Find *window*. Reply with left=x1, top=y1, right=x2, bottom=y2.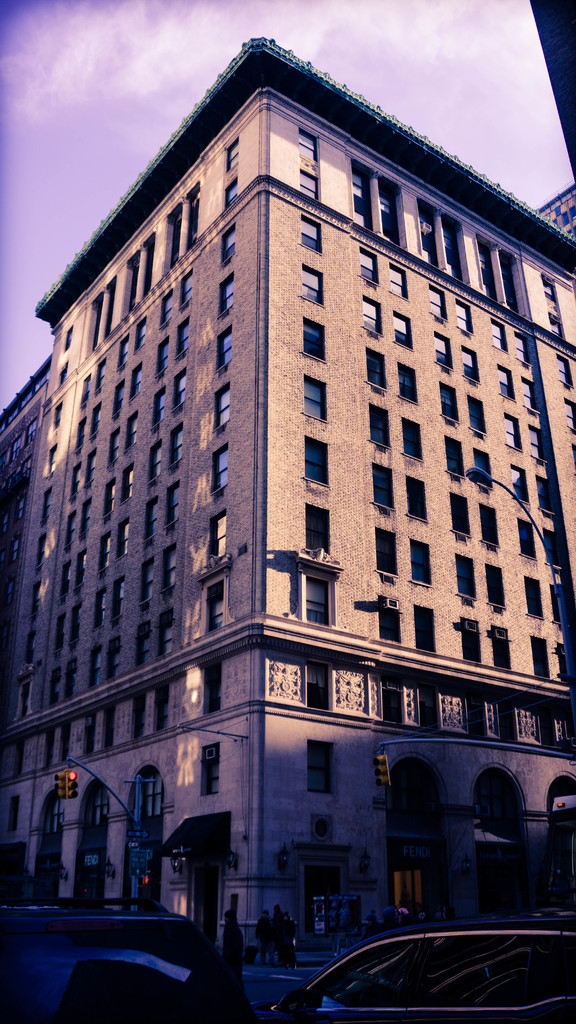
left=372, top=462, right=396, bottom=508.
